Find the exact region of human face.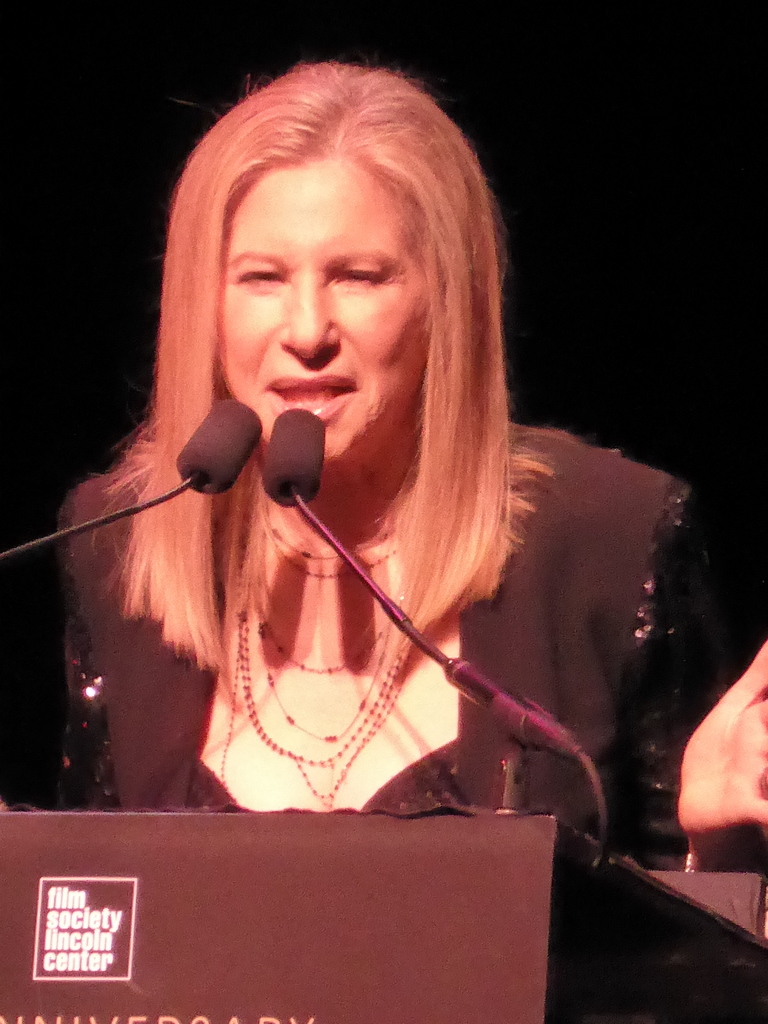
Exact region: <box>190,134,442,456</box>.
